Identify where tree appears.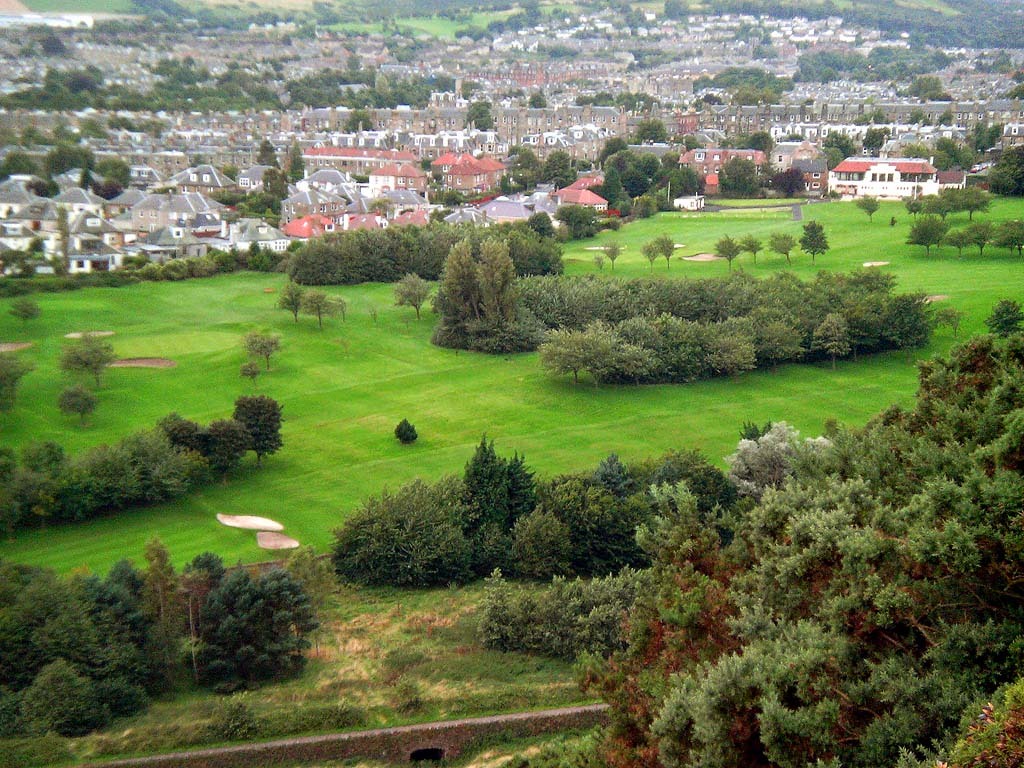
Appears at detection(496, 143, 575, 201).
